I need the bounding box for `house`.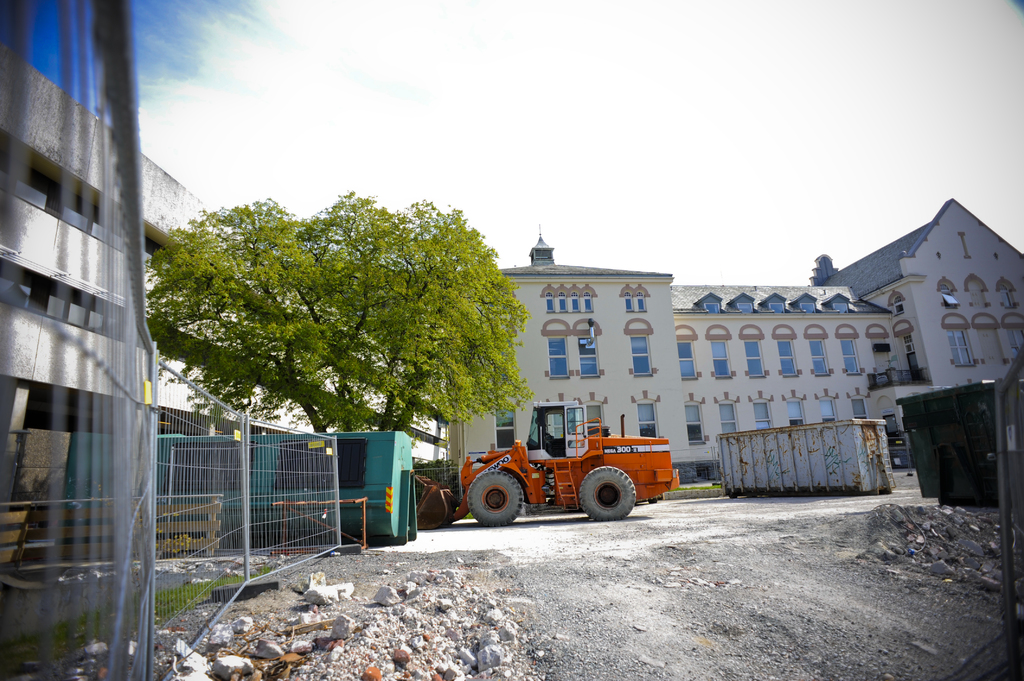
Here it is: (448, 218, 897, 518).
